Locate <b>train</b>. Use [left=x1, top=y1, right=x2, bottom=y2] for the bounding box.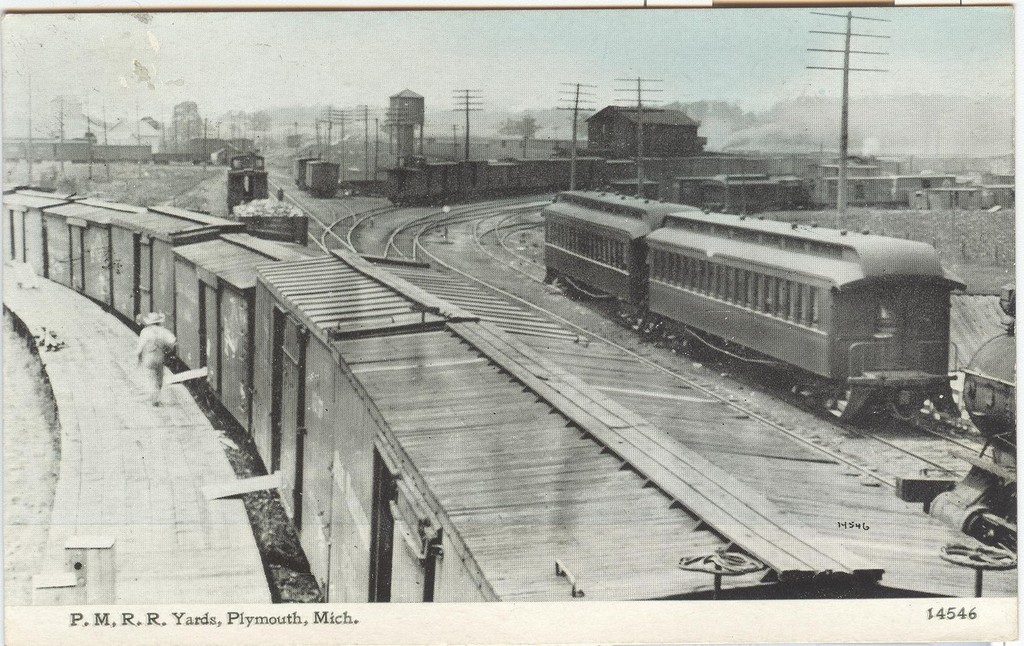
[left=390, top=154, right=767, bottom=204].
